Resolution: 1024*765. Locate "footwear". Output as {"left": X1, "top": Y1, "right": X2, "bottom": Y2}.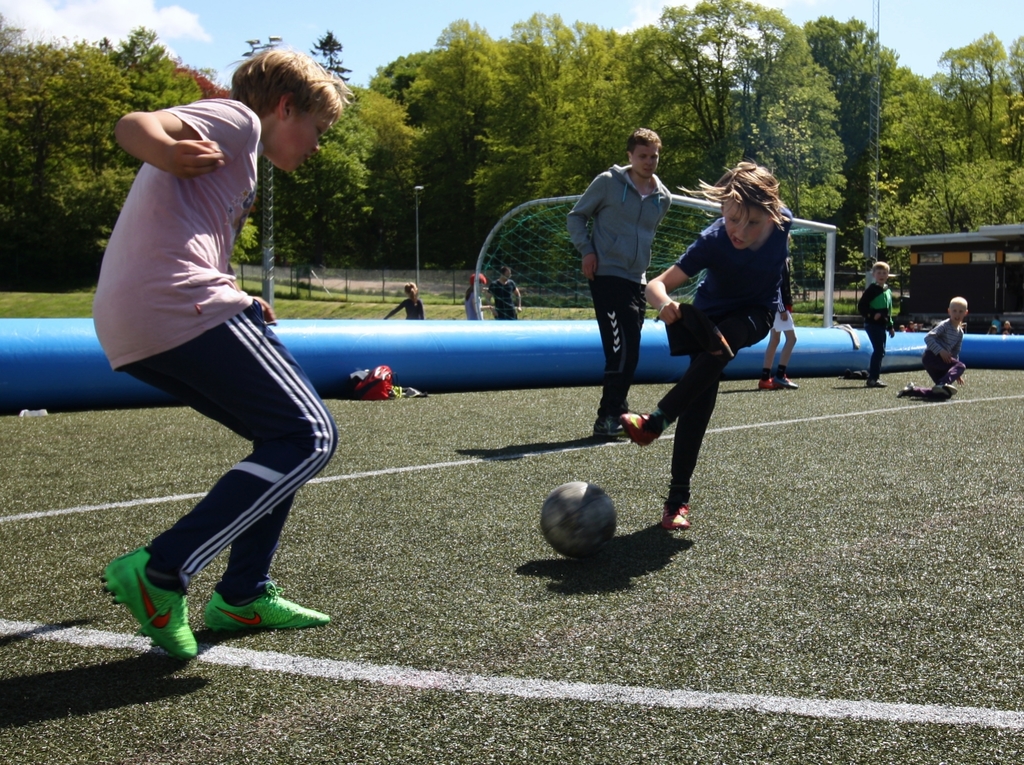
{"left": 662, "top": 500, "right": 691, "bottom": 533}.
